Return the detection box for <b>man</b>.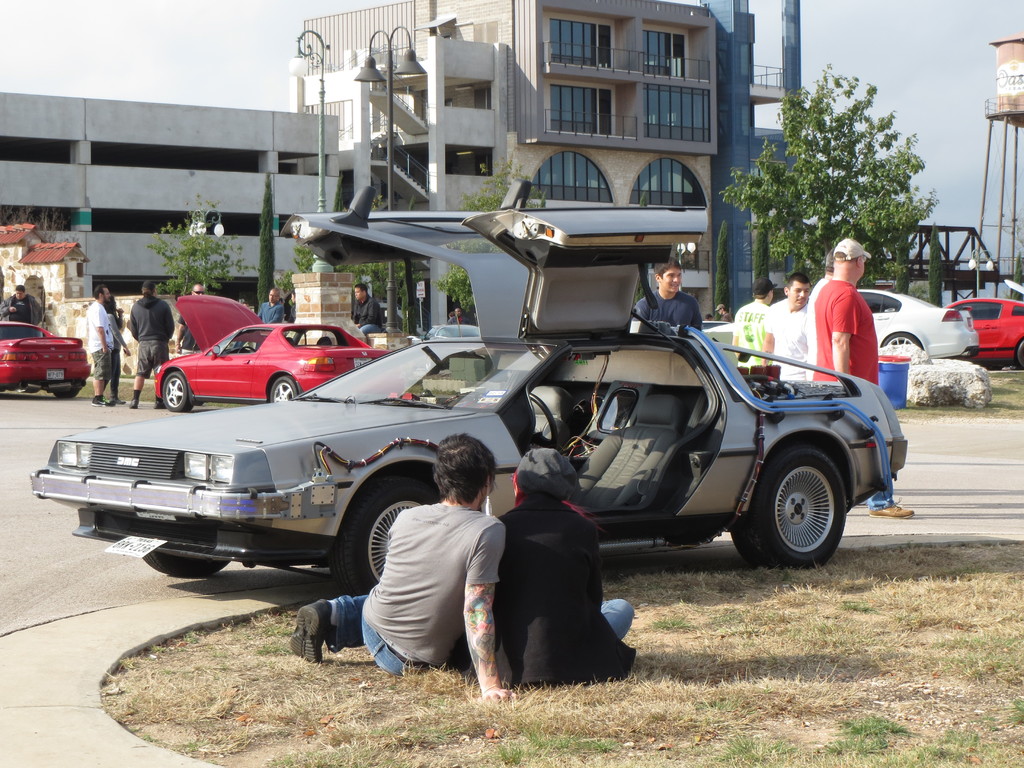
[441, 308, 467, 327].
